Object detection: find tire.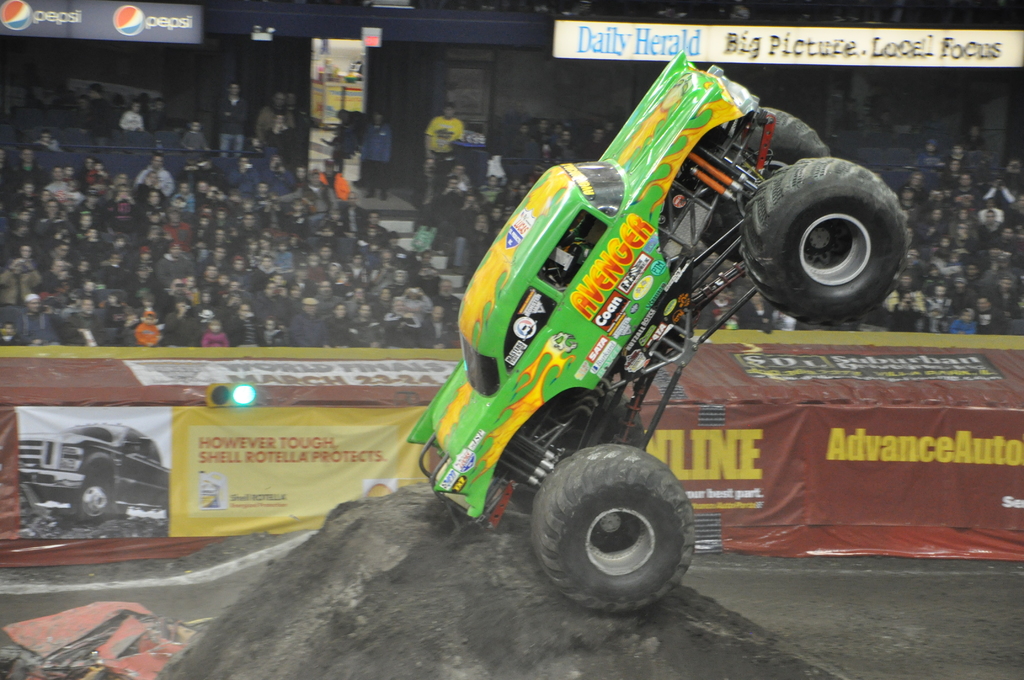
<region>742, 159, 911, 325</region>.
